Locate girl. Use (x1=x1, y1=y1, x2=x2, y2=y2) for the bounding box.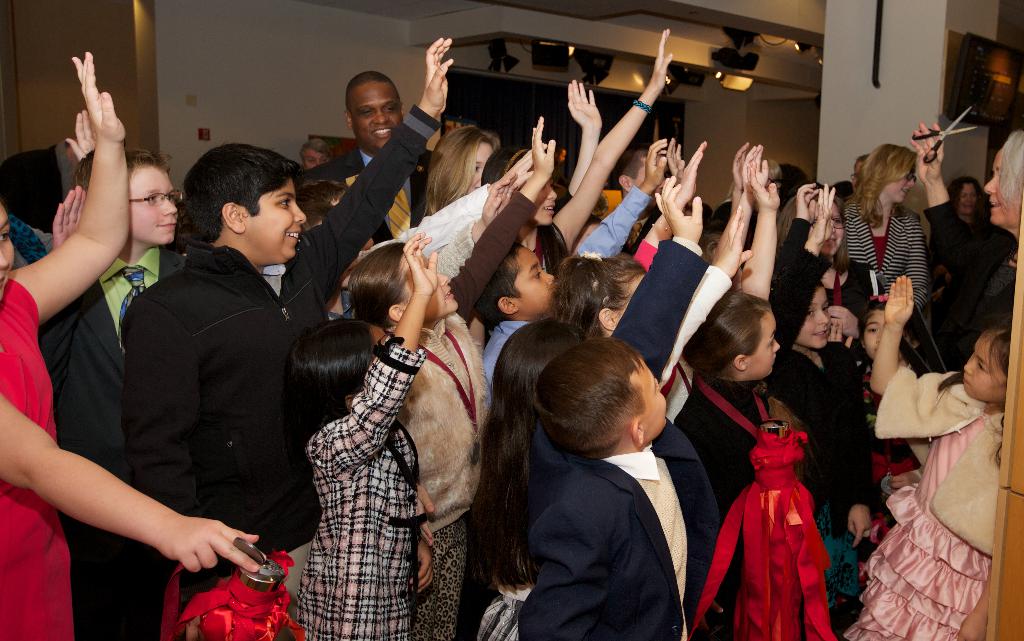
(x1=467, y1=322, x2=593, y2=640).
